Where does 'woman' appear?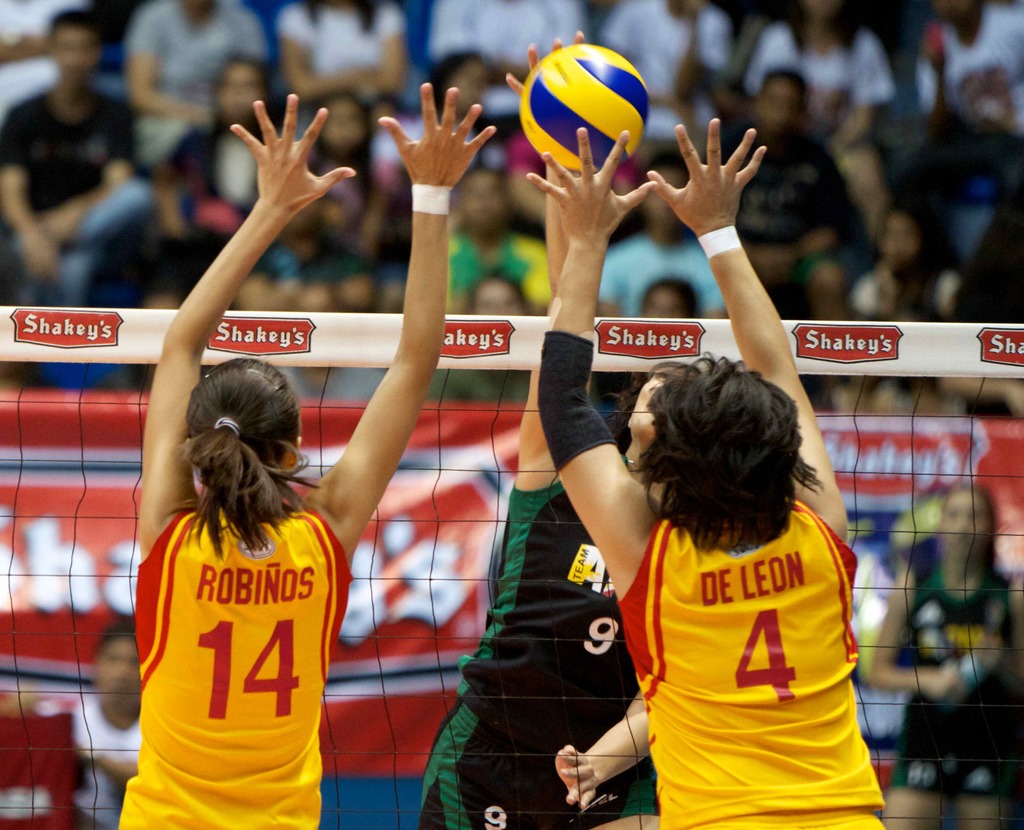
Appears at Rect(853, 478, 1023, 829).
